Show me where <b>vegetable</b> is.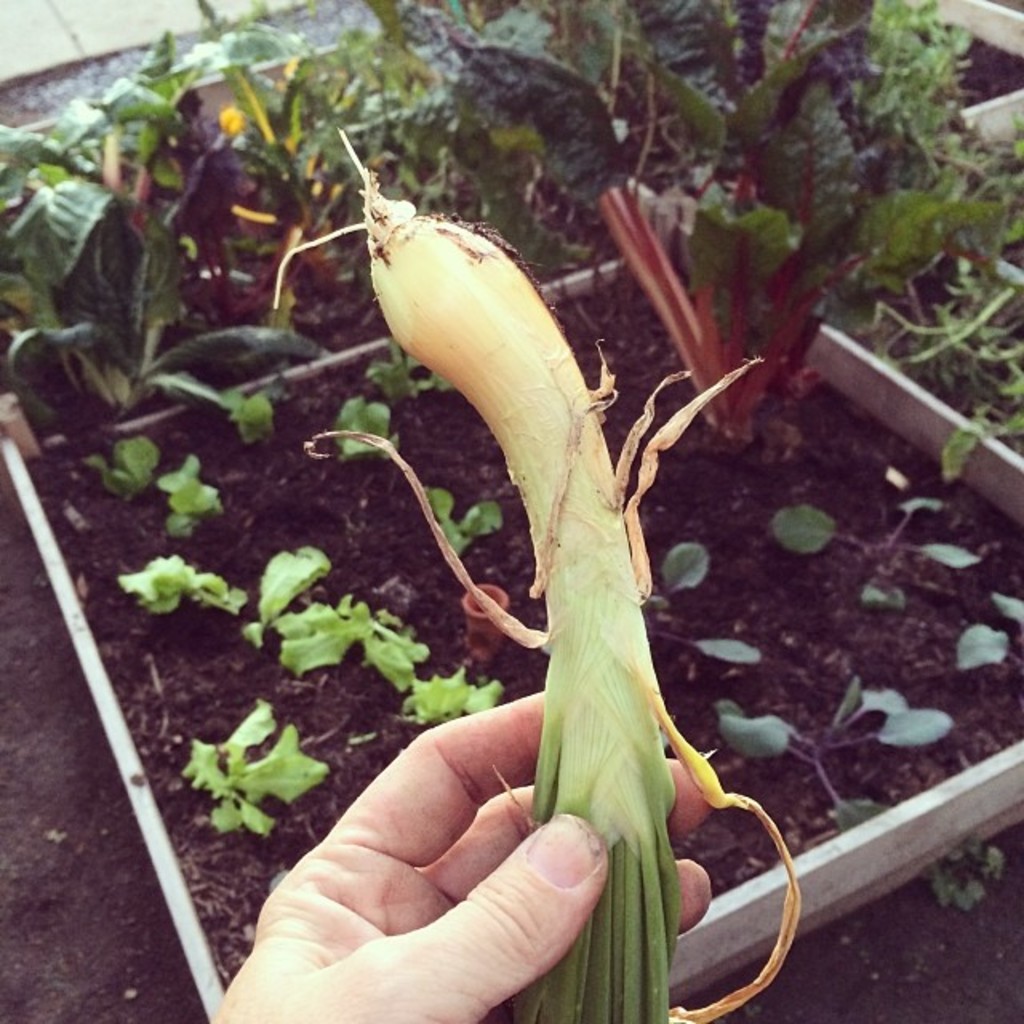
<b>vegetable</b> is at {"left": 266, "top": 128, "right": 800, "bottom": 1022}.
